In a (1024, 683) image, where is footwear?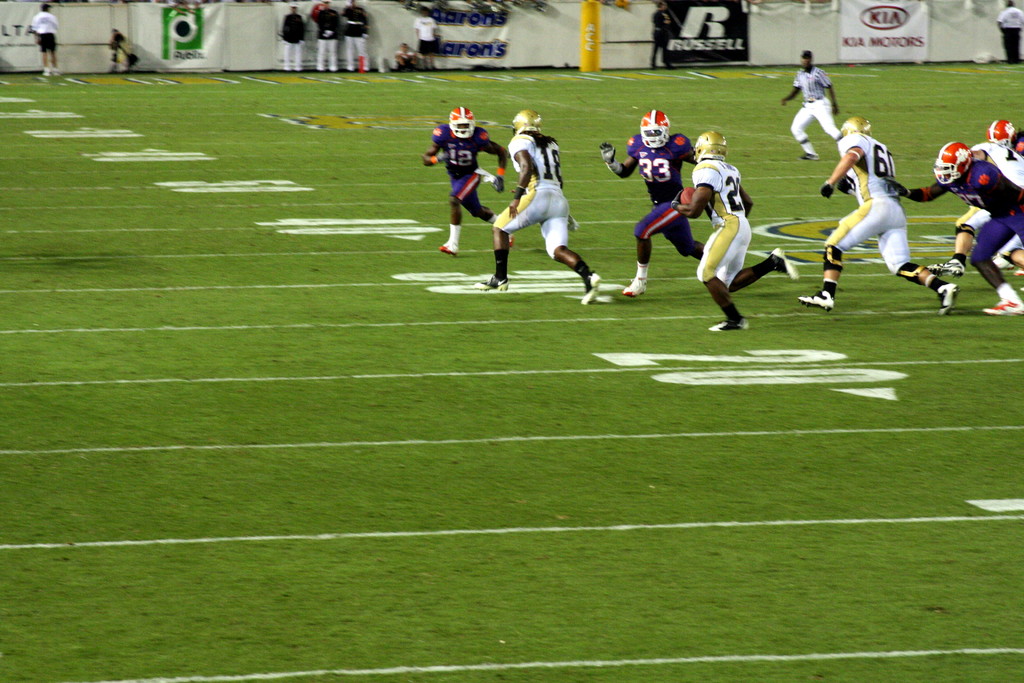
locate(621, 279, 650, 295).
